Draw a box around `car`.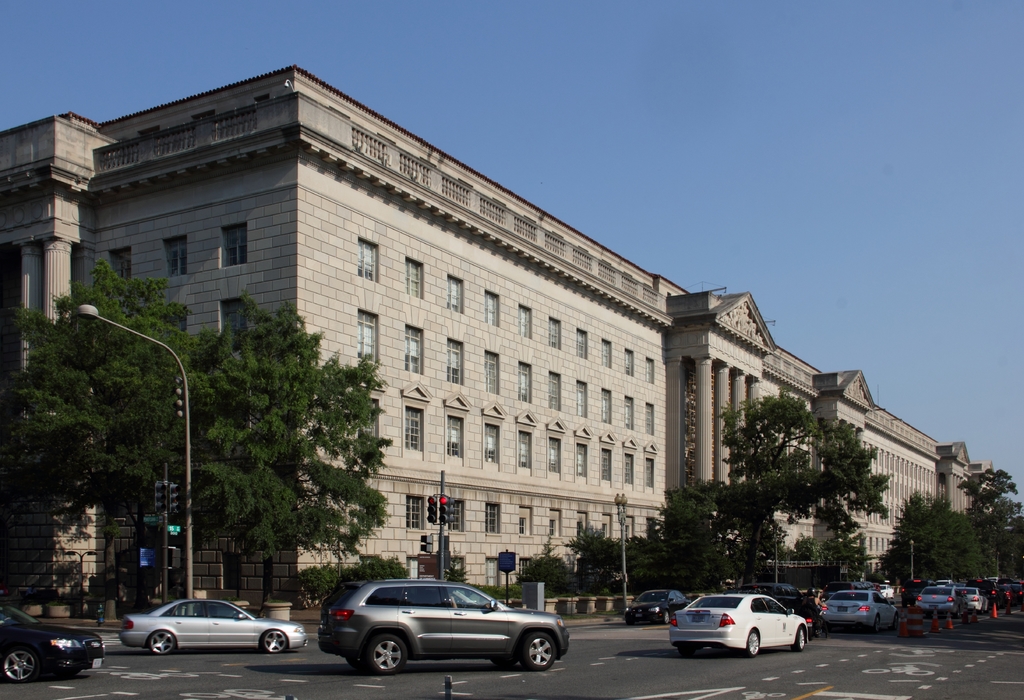
crop(0, 606, 102, 683).
